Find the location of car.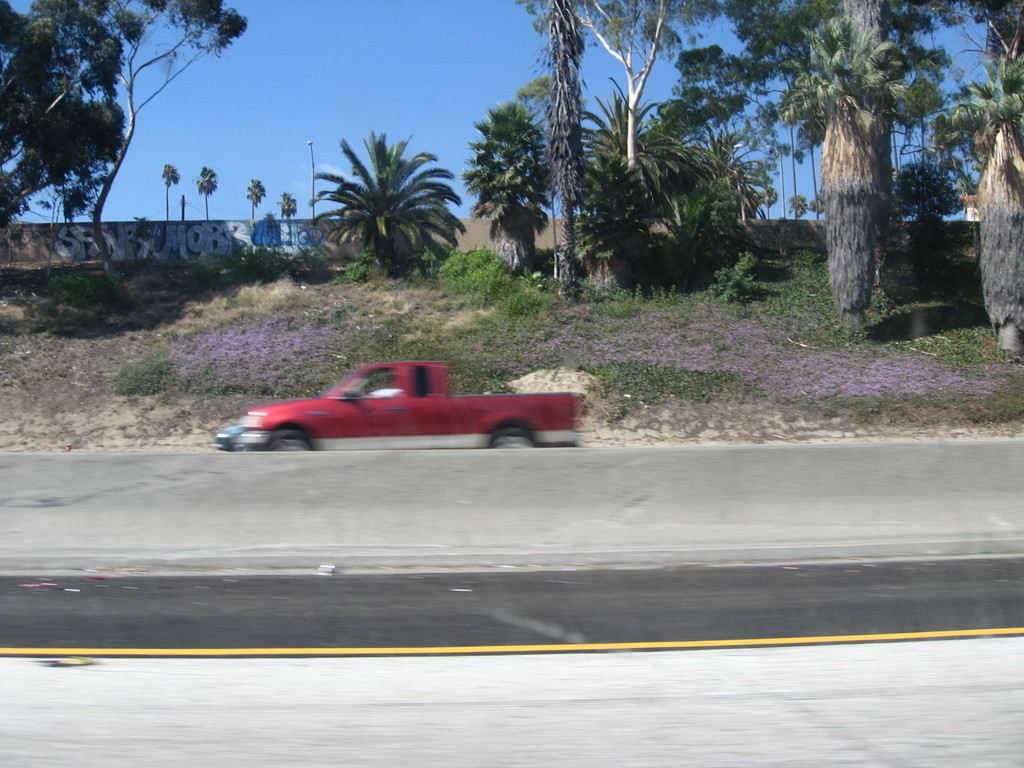
Location: <bbox>217, 362, 577, 452</bbox>.
